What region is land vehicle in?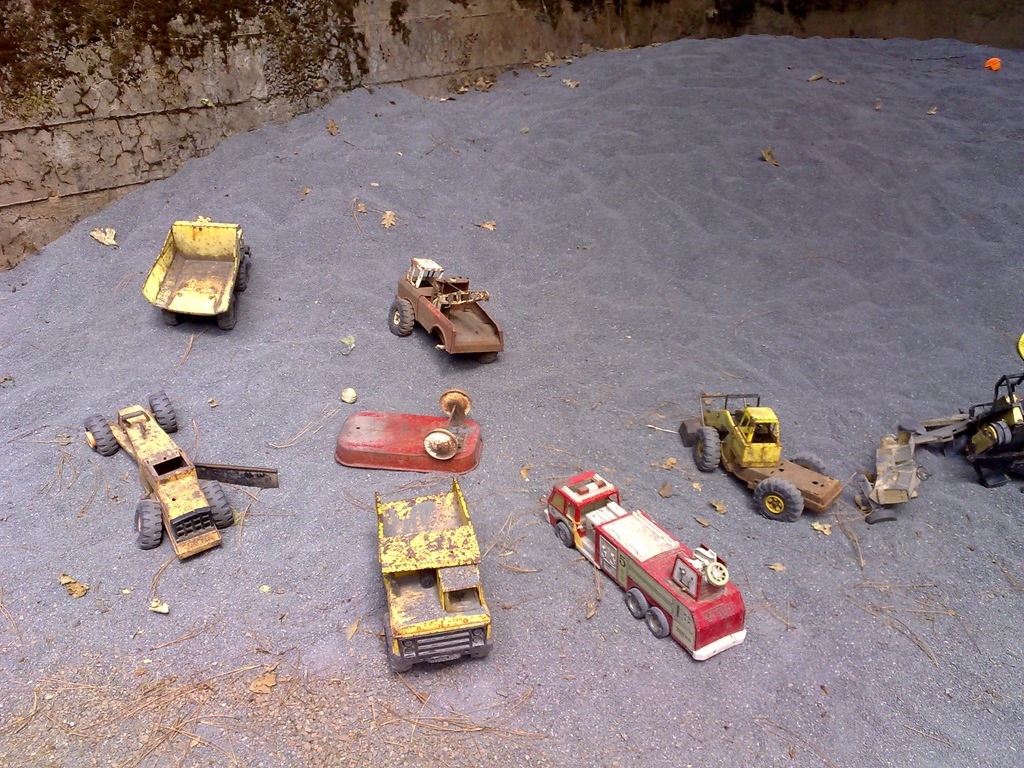
locate(390, 254, 505, 360).
